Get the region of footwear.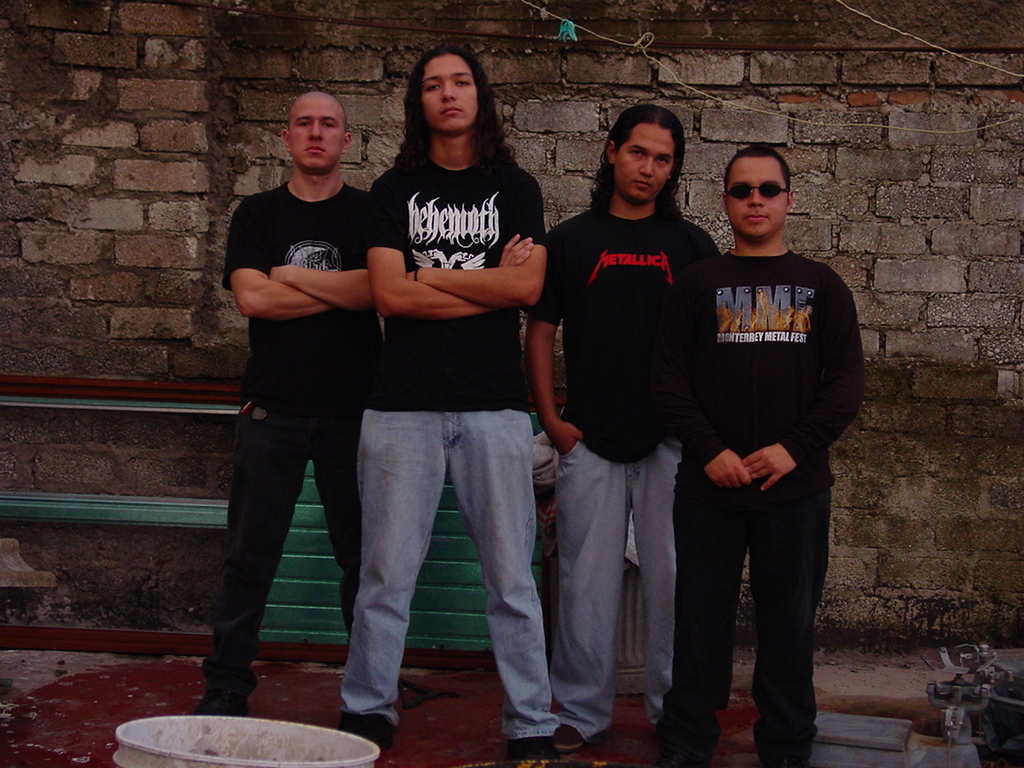
[506, 735, 554, 767].
